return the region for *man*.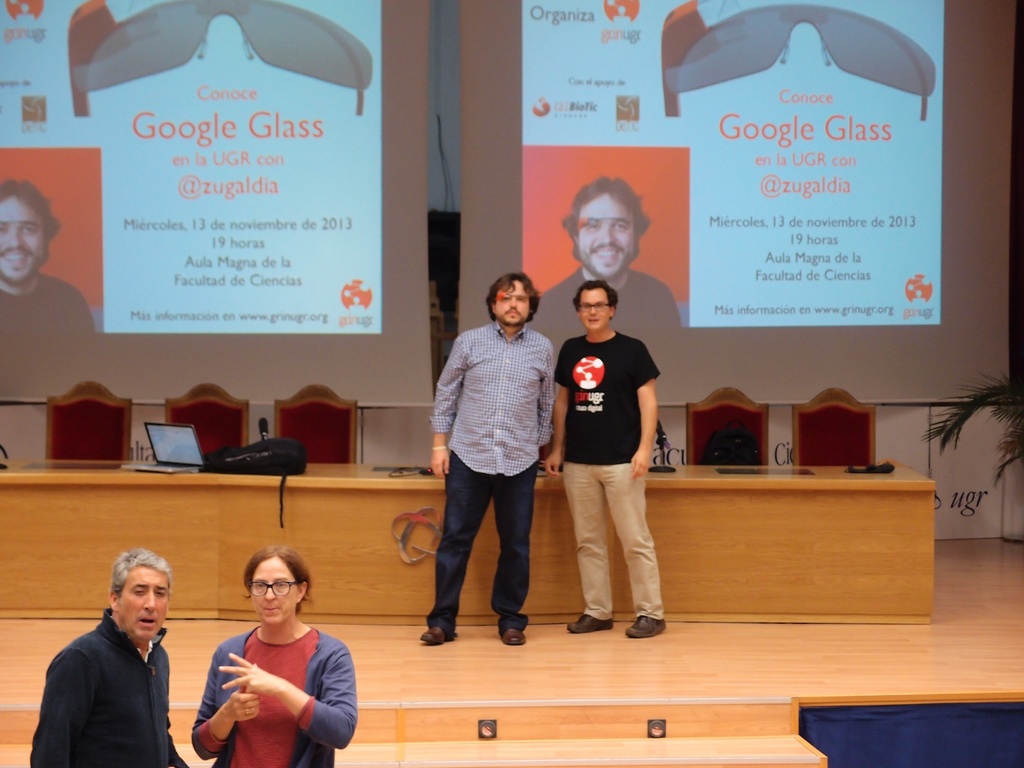
rect(535, 175, 679, 333).
